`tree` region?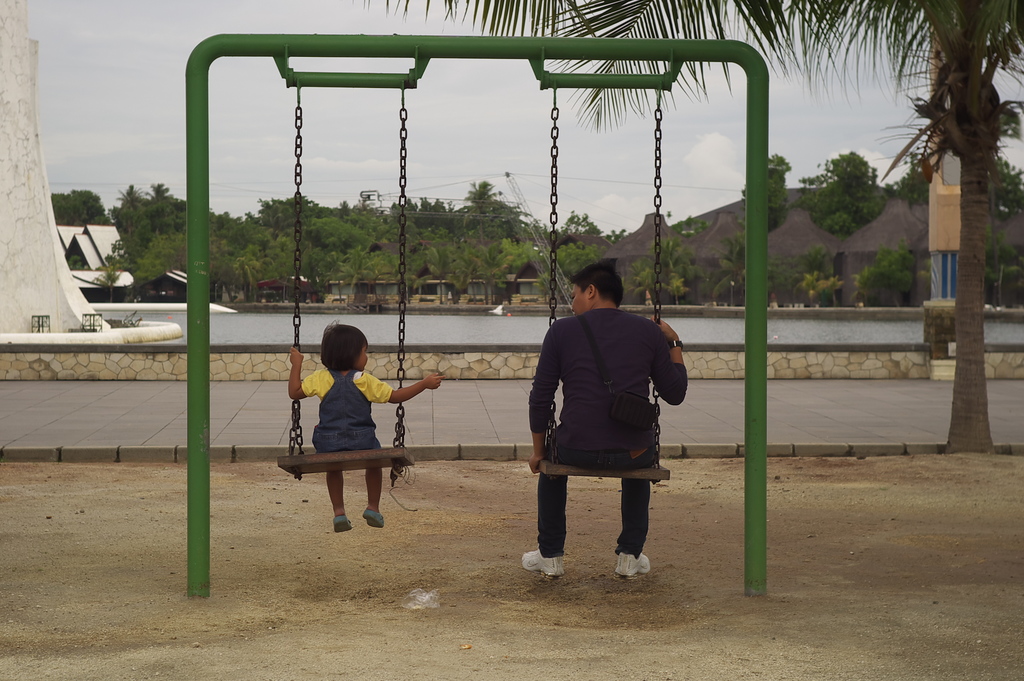
[51,185,114,231]
